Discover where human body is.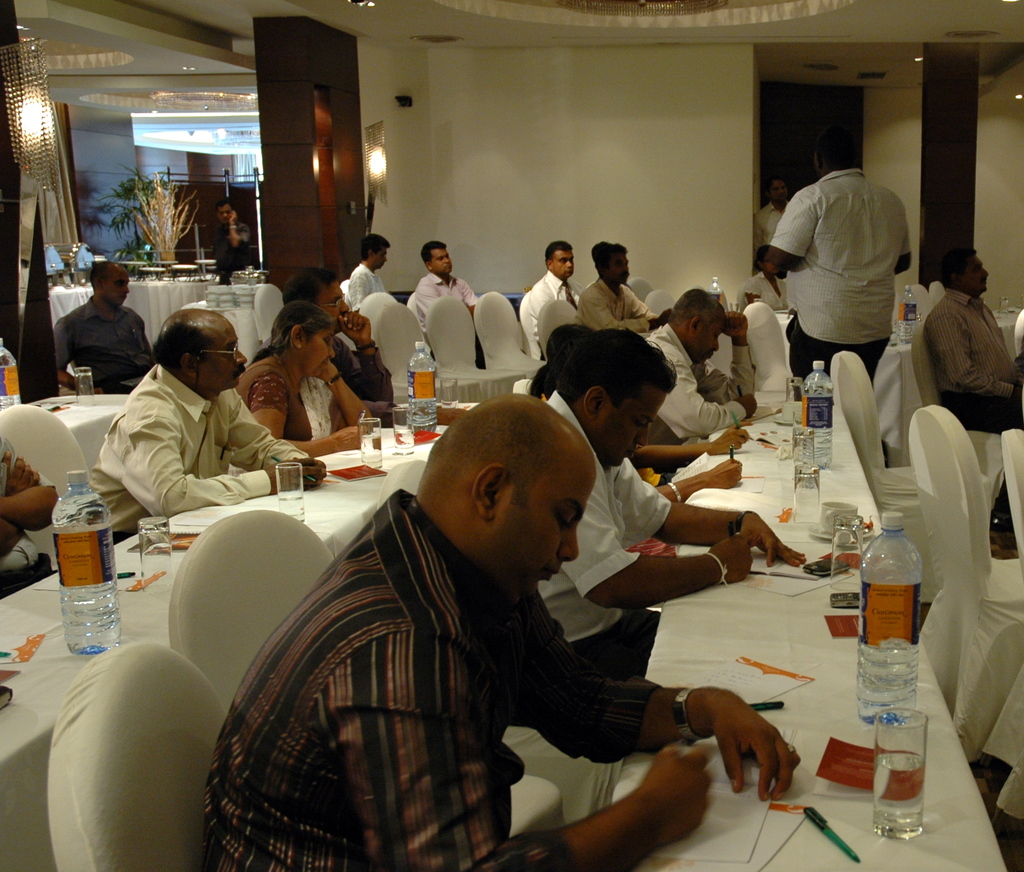
Discovered at [x1=57, y1=258, x2=157, y2=392].
